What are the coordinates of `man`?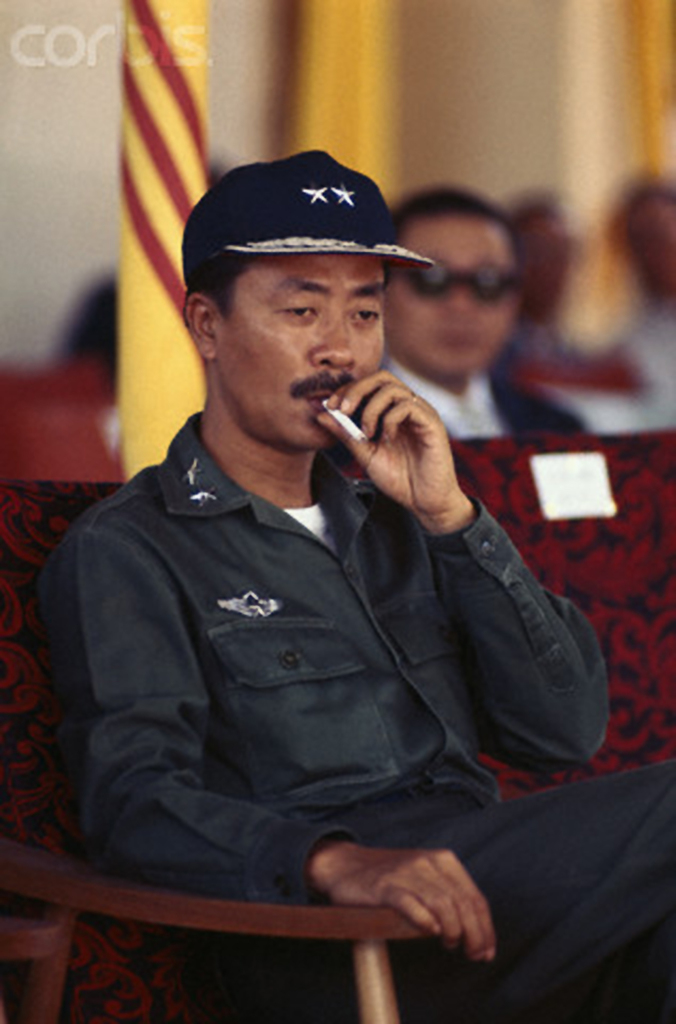
566:181:675:409.
